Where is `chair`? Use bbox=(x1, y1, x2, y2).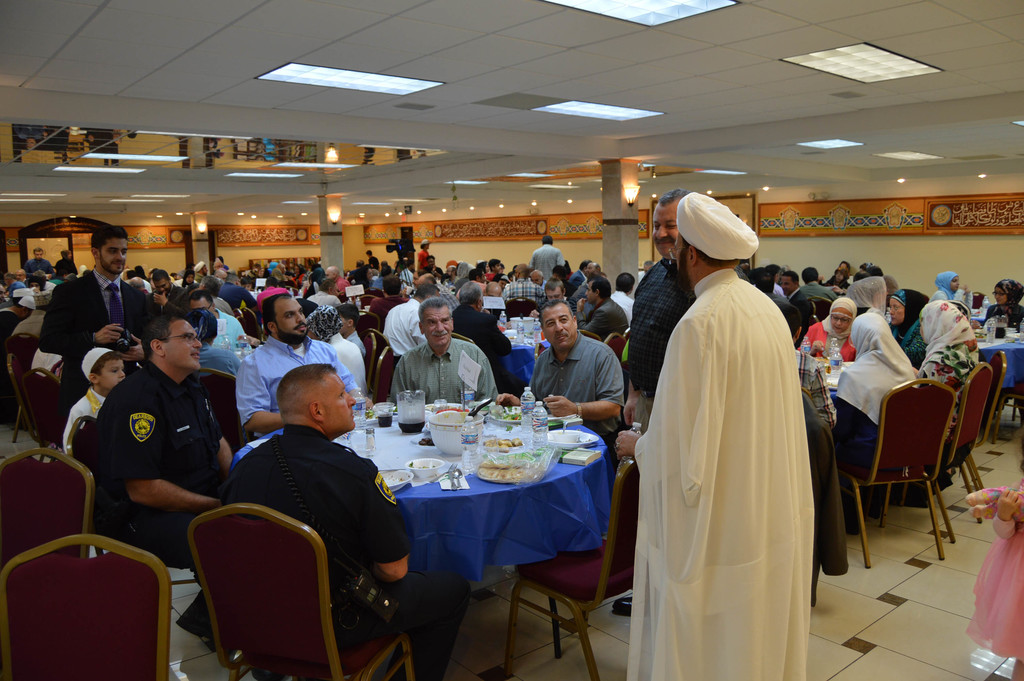
bbox=(838, 377, 960, 568).
